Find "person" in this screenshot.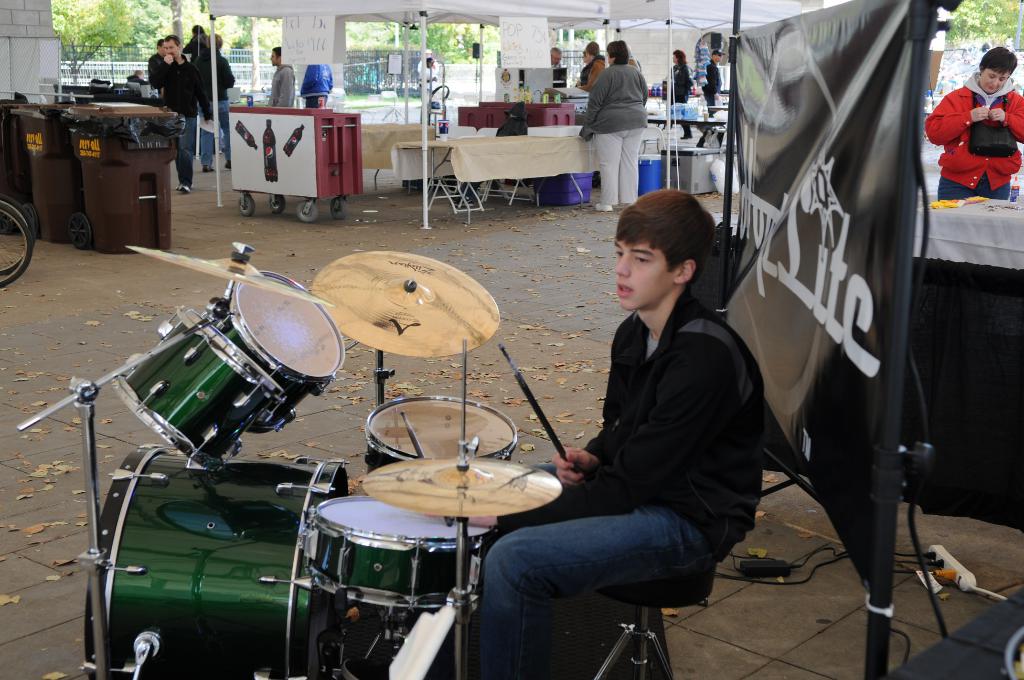
The bounding box for "person" is [left=145, top=35, right=170, bottom=99].
